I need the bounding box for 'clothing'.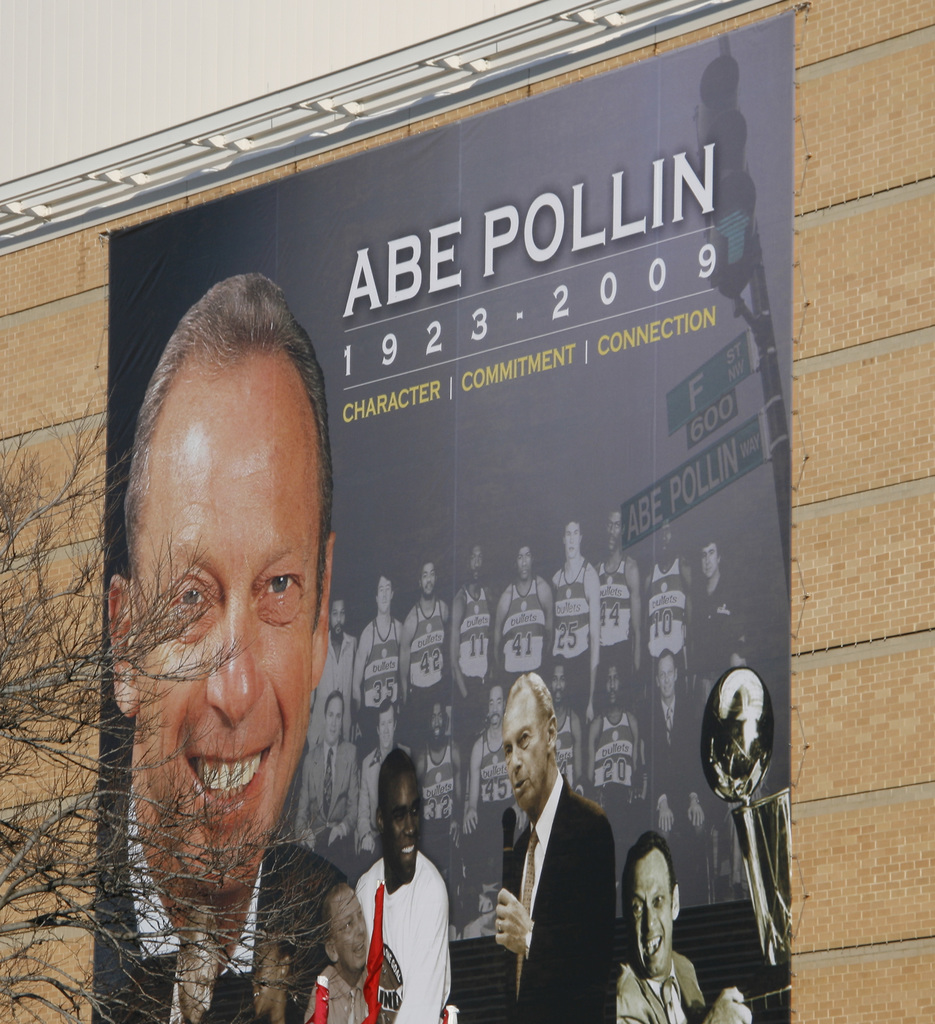
Here it is: 311/955/372/1014.
